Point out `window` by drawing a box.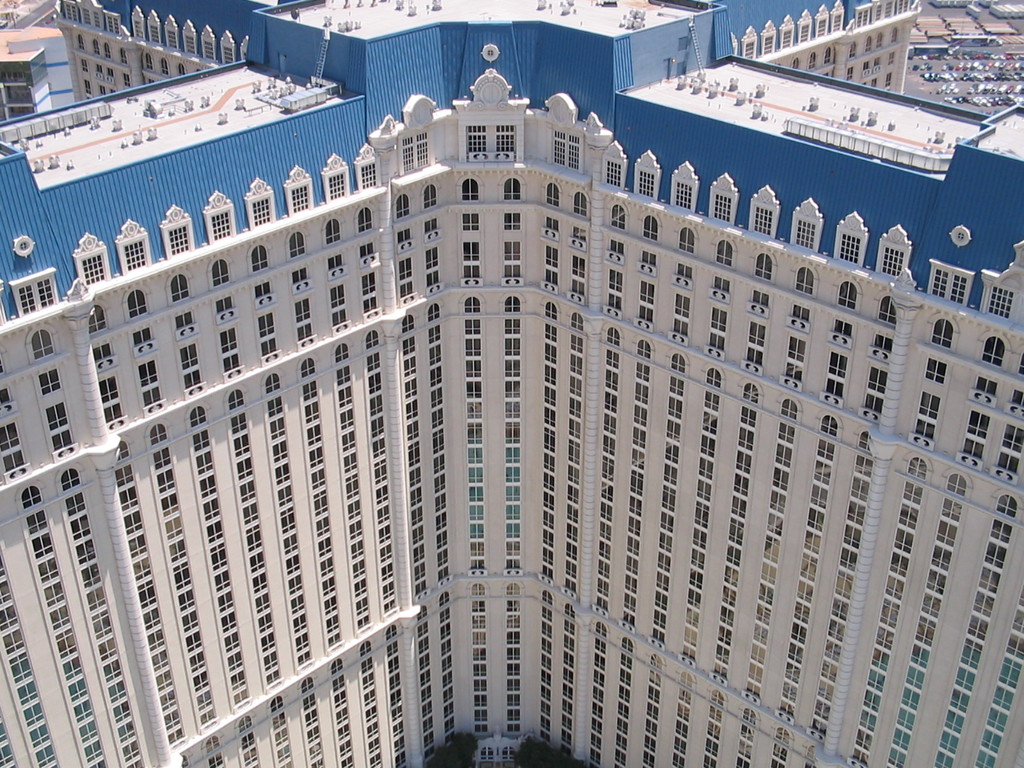
bbox(428, 268, 439, 290).
